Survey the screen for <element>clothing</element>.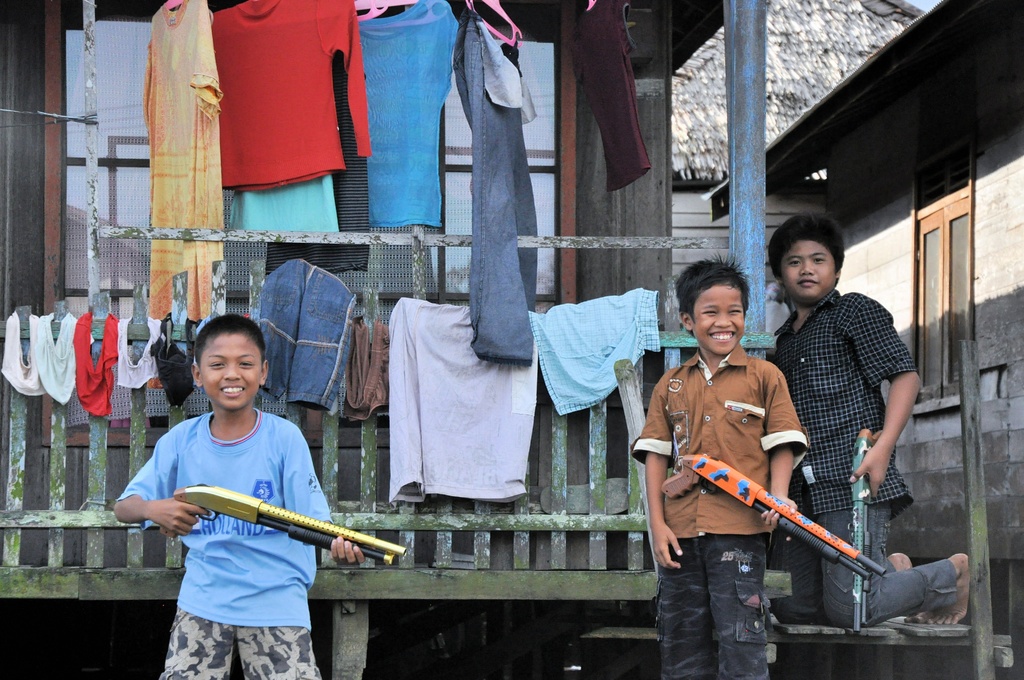
Survey found: [346, 321, 387, 422].
